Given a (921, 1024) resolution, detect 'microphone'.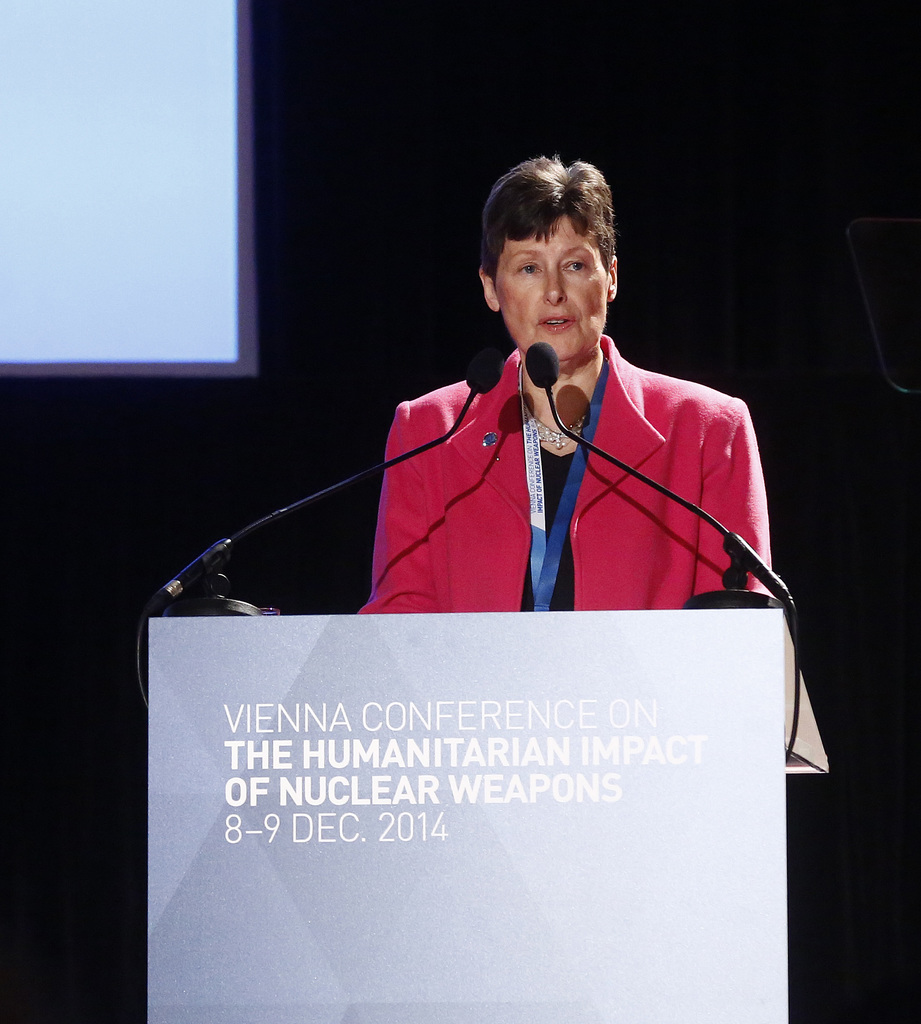
(525,339,800,758).
